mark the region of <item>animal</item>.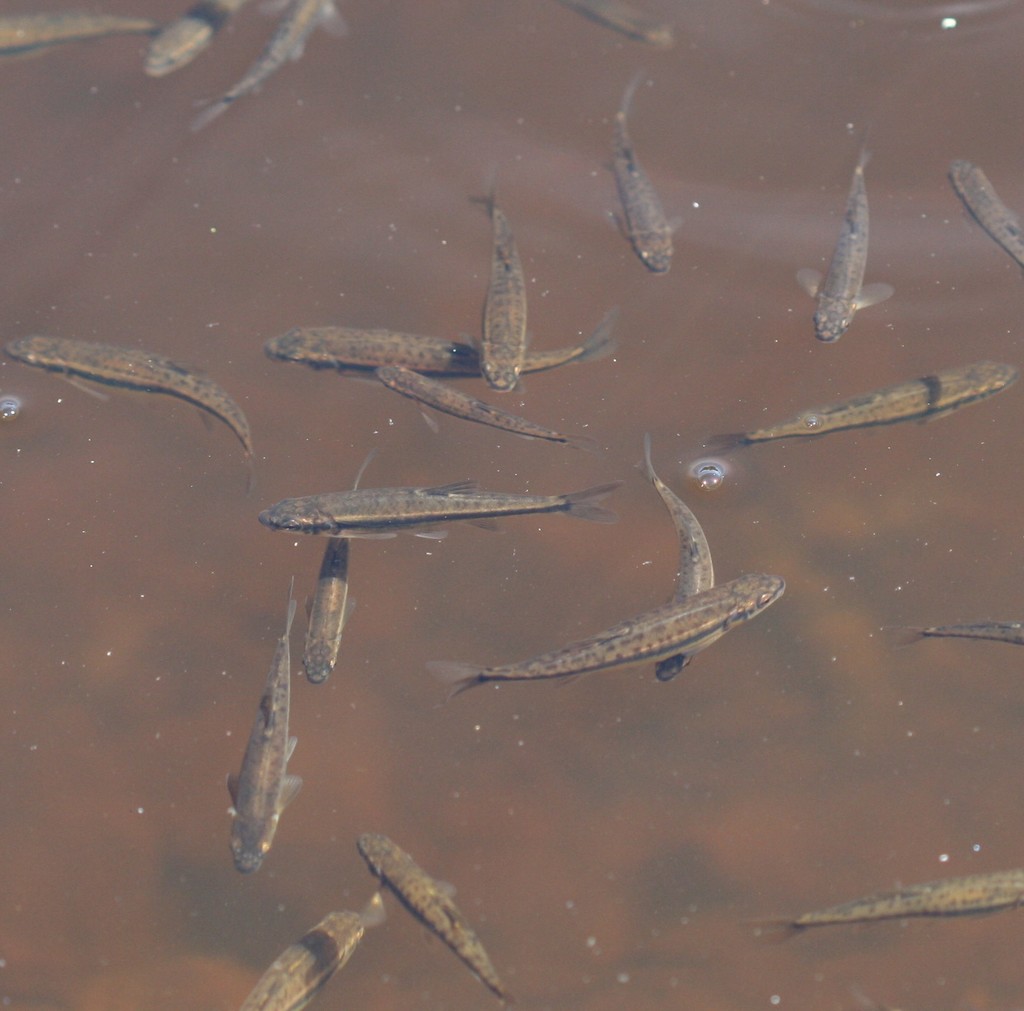
Region: select_region(419, 573, 780, 689).
